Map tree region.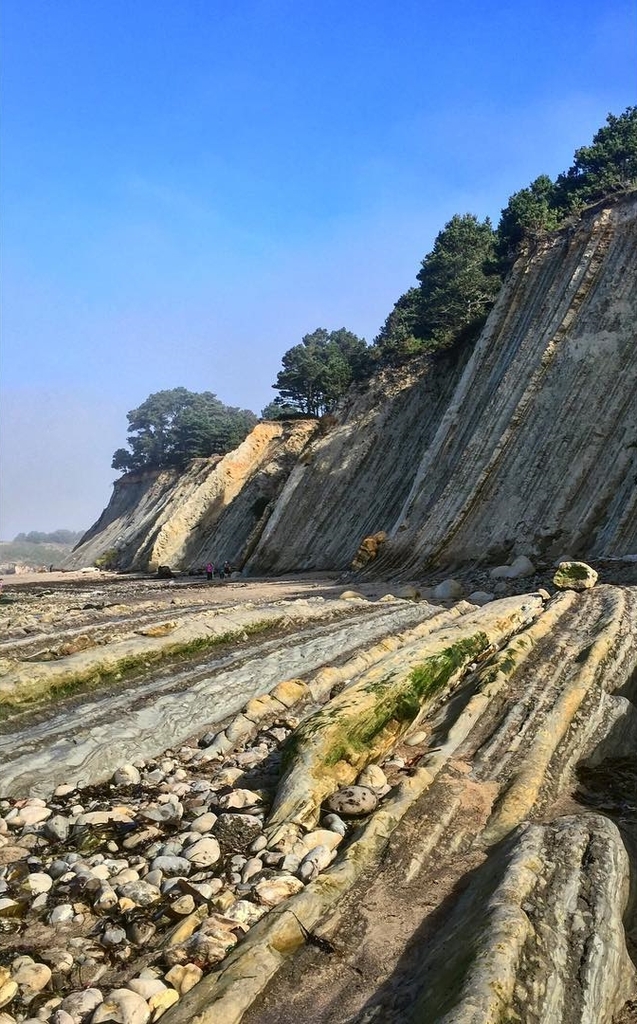
Mapped to (568,104,636,192).
